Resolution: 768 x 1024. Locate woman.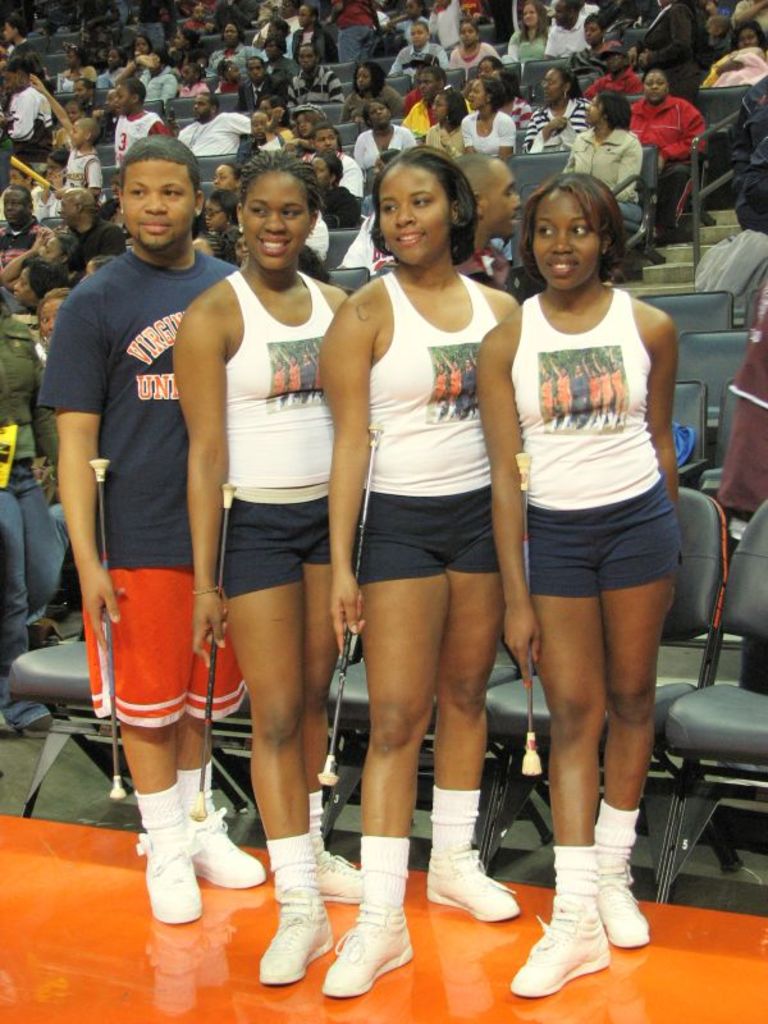
rect(172, 143, 408, 984).
